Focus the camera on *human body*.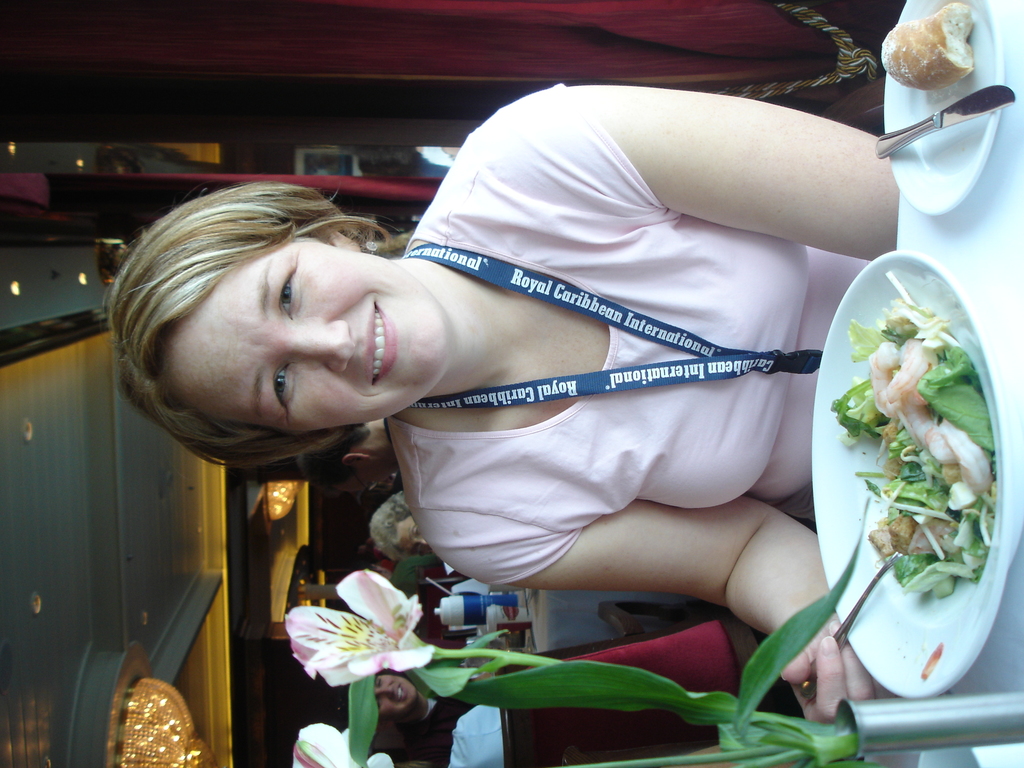
Focus region: left=356, top=660, right=555, bottom=767.
